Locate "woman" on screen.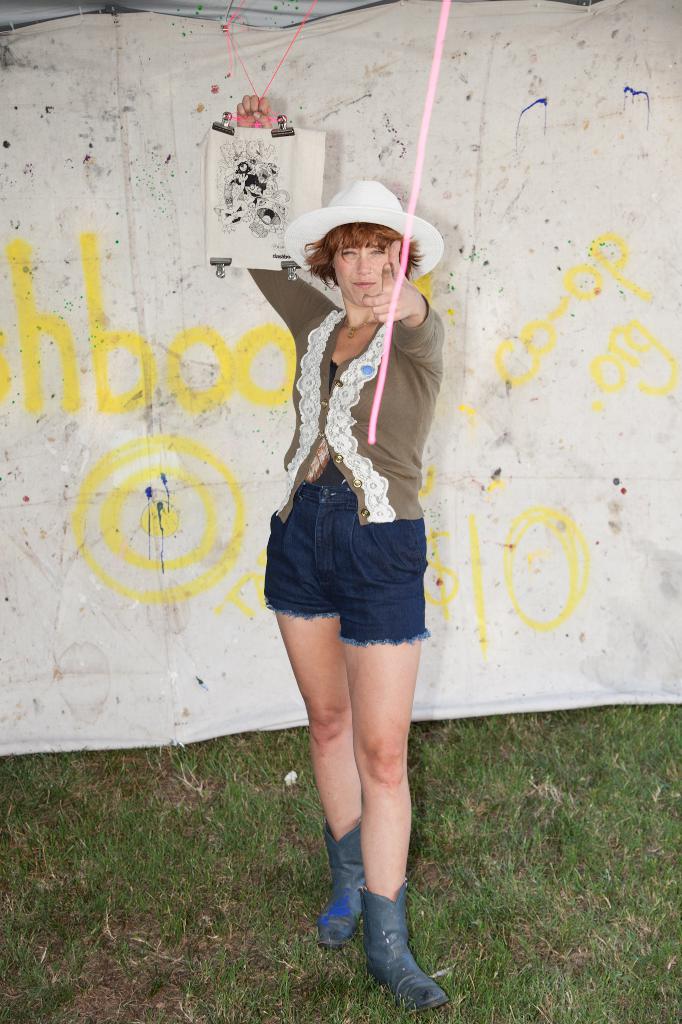
On screen at pyautogui.locateOnScreen(239, 157, 466, 966).
